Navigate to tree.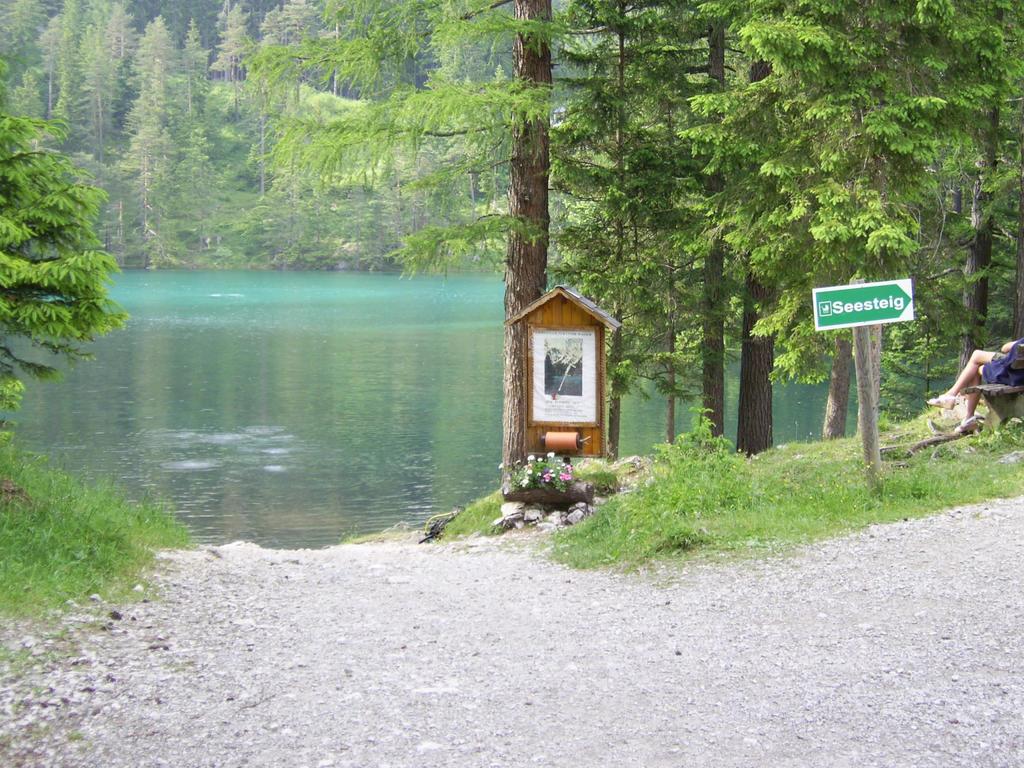
Navigation target: [900, 0, 1023, 346].
